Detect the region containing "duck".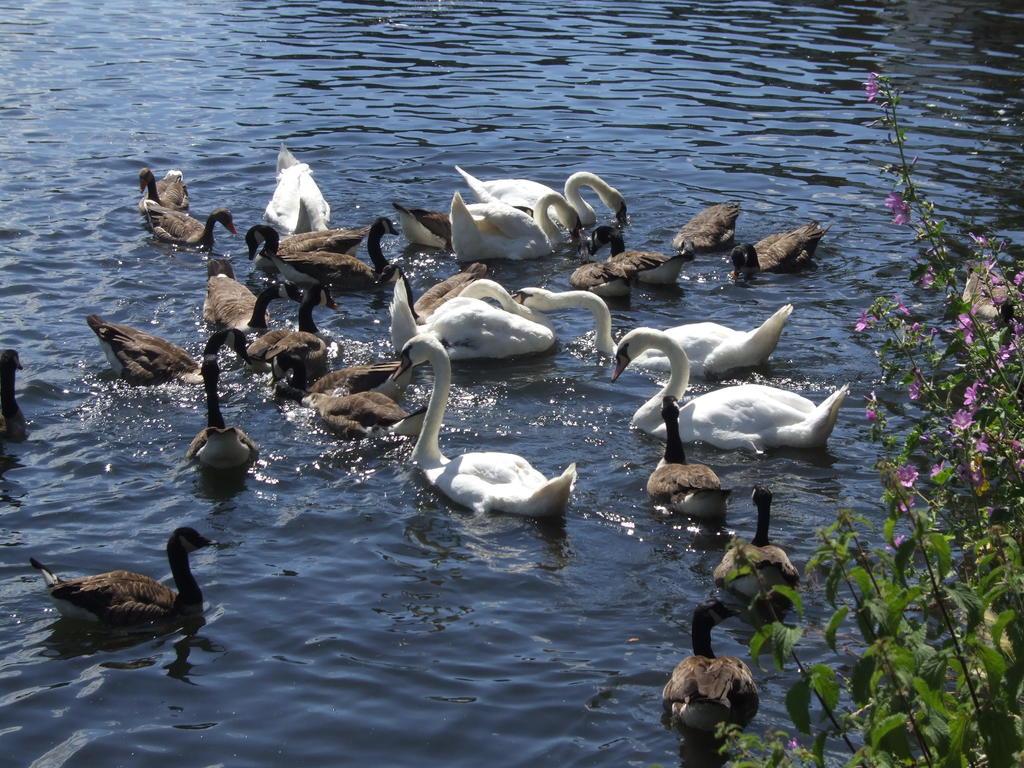
select_region(450, 163, 634, 227).
